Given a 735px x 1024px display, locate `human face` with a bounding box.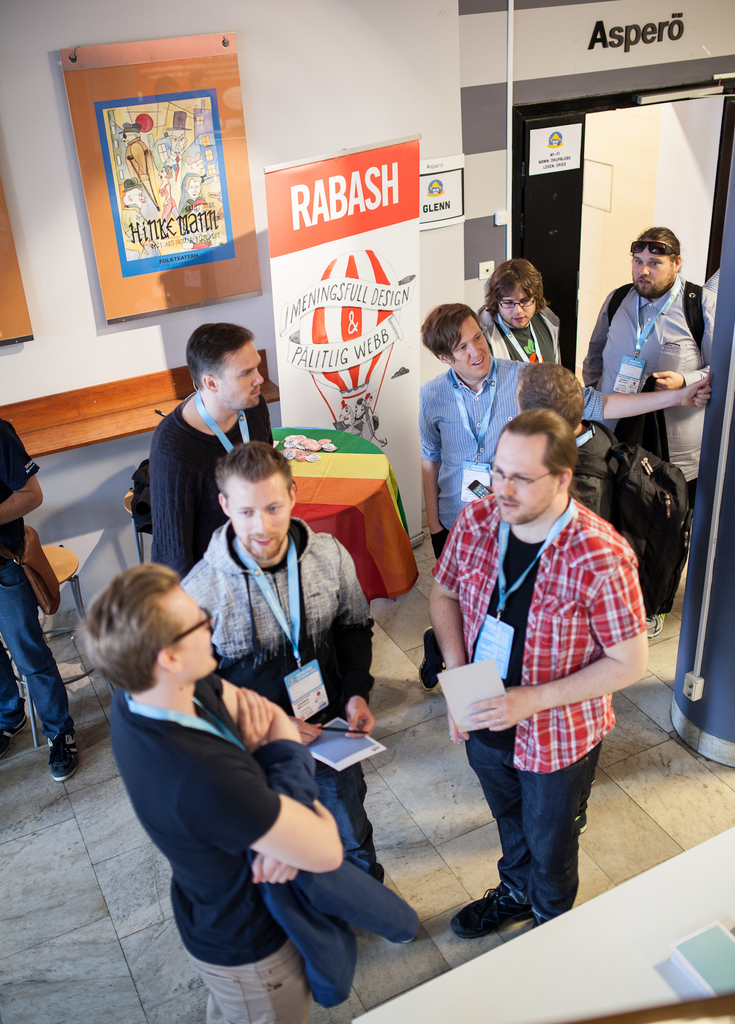
Located: 171, 128, 184, 156.
